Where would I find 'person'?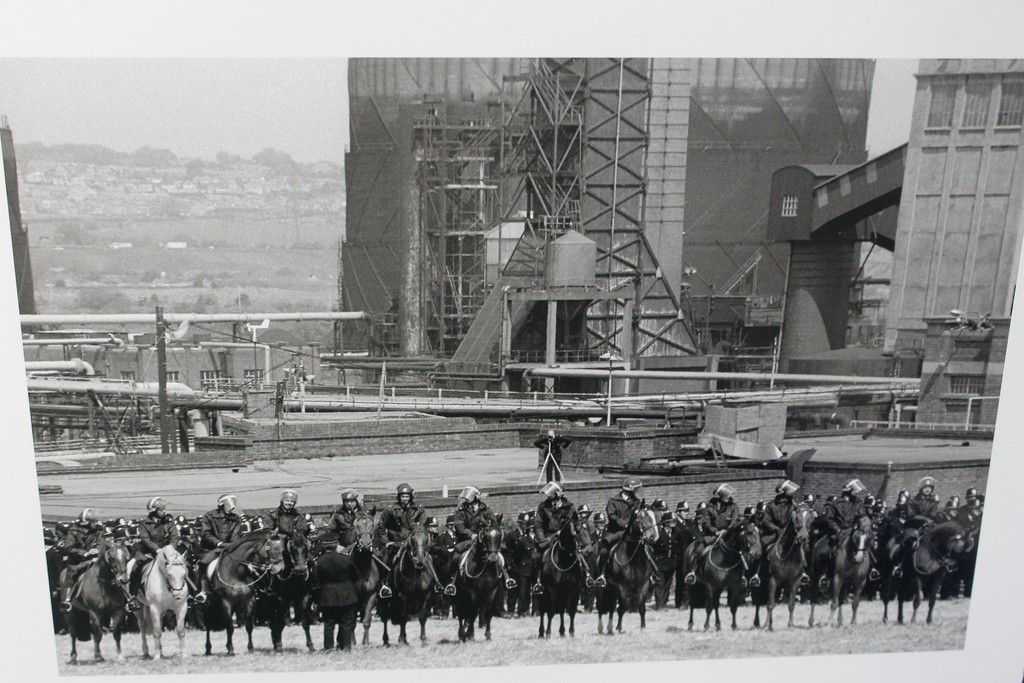
At 505,512,544,620.
